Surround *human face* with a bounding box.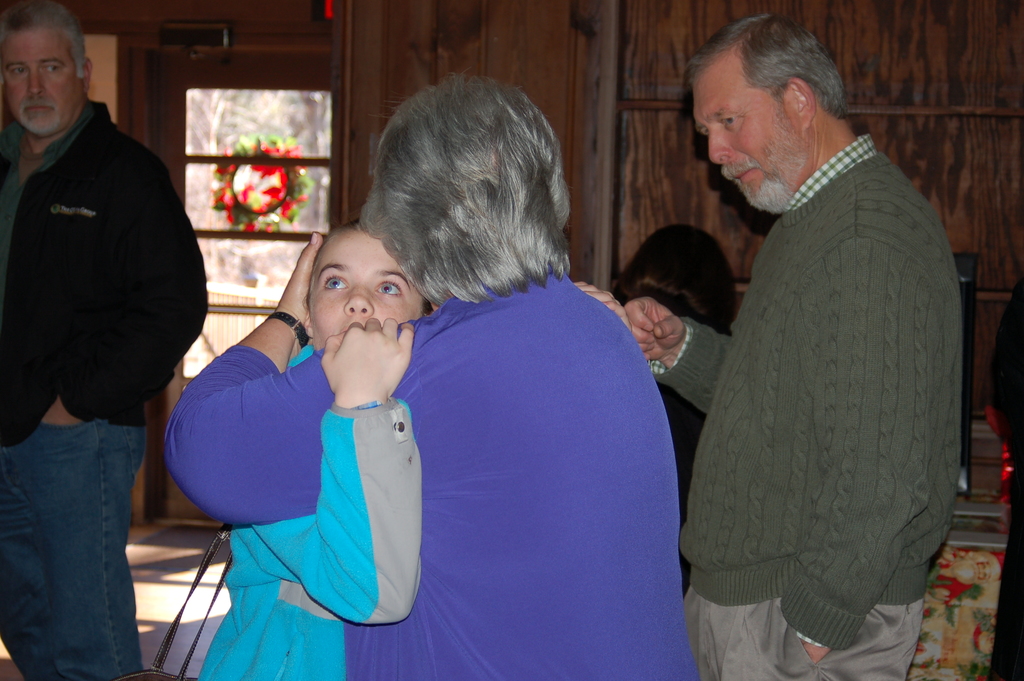
307 229 420 350.
